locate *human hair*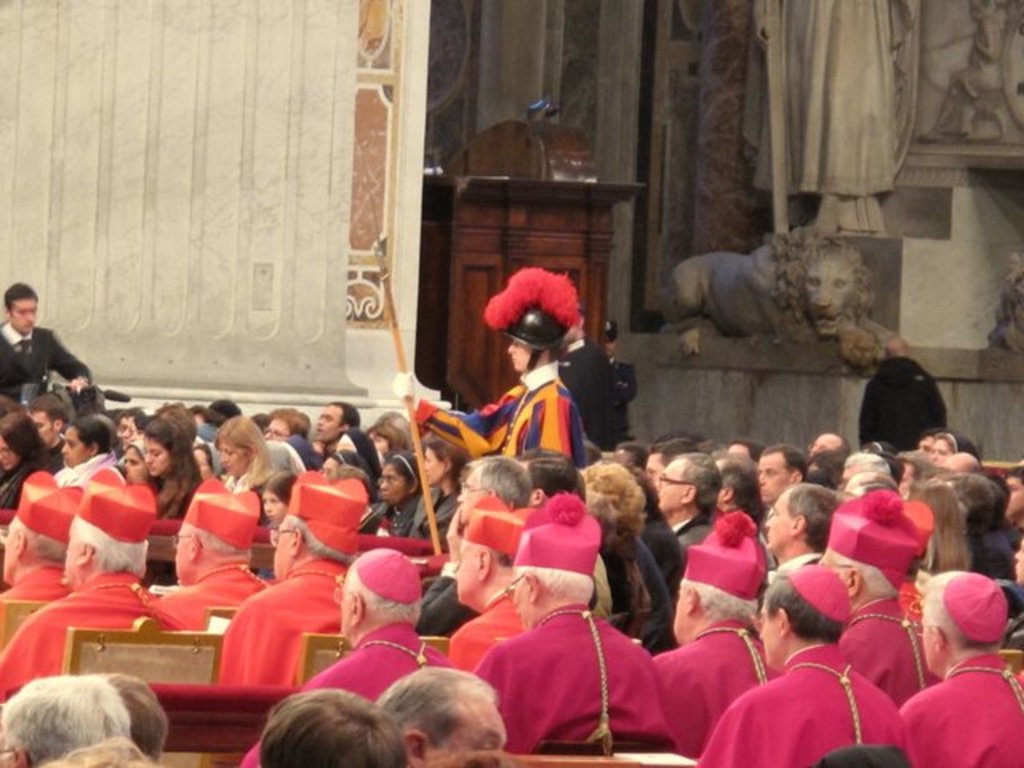
[843, 451, 891, 478]
